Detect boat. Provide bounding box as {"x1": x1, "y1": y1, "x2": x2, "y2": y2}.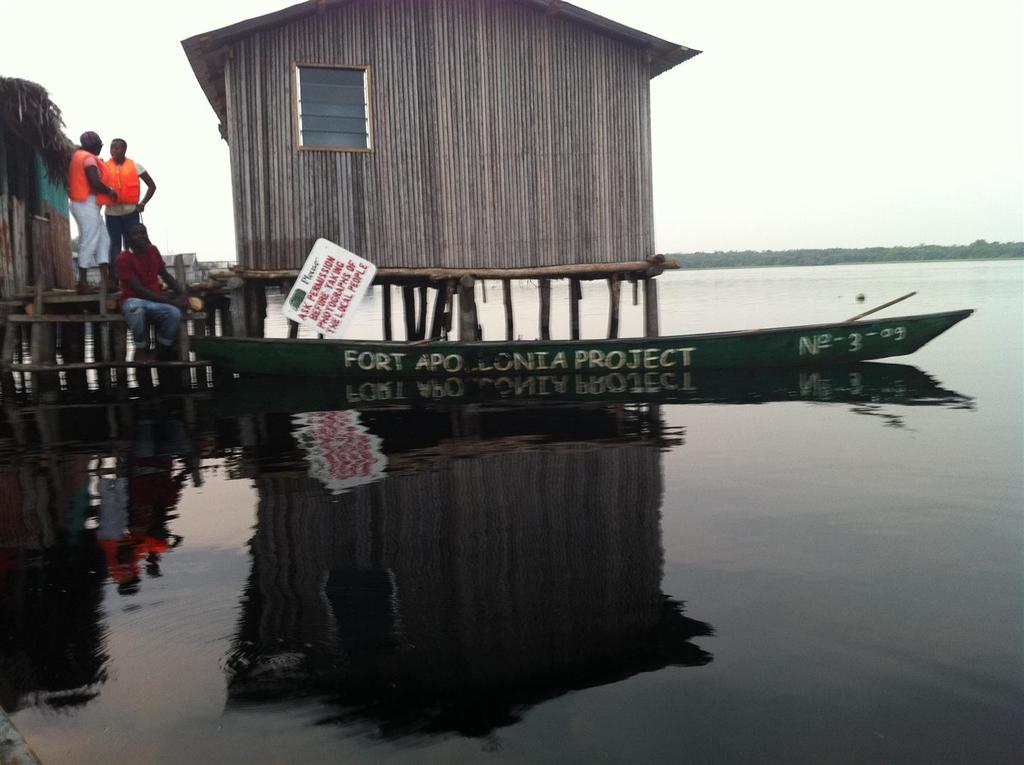
{"x1": 181, "y1": 303, "x2": 977, "y2": 367}.
